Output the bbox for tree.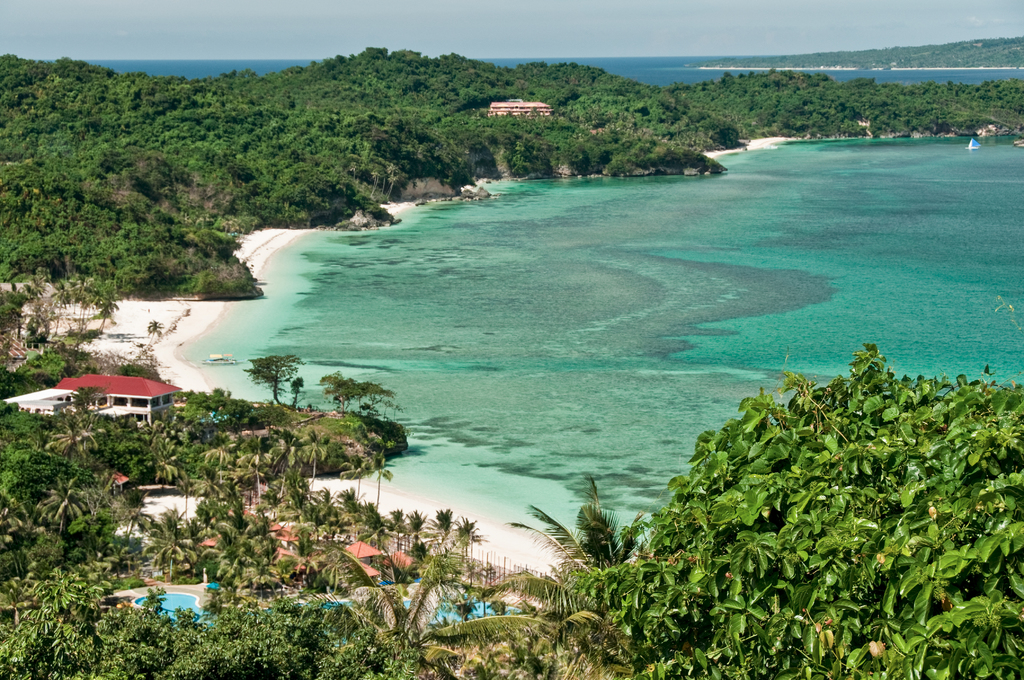
left=269, top=439, right=293, bottom=485.
